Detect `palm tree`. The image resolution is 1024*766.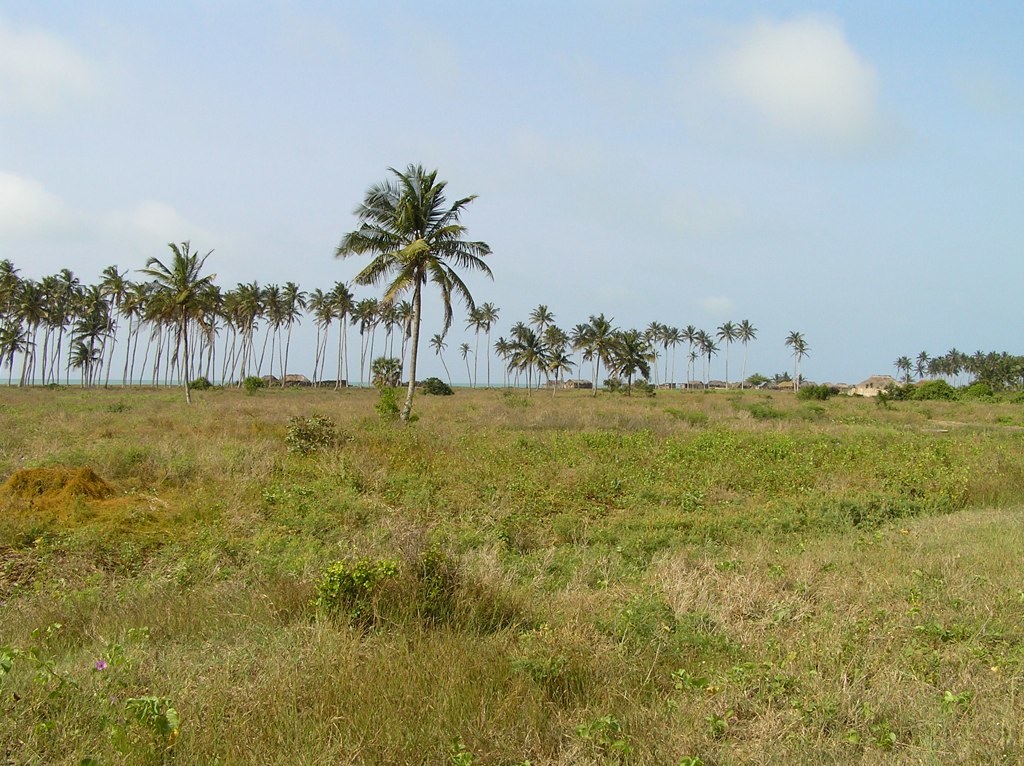
(x1=54, y1=274, x2=97, y2=384).
